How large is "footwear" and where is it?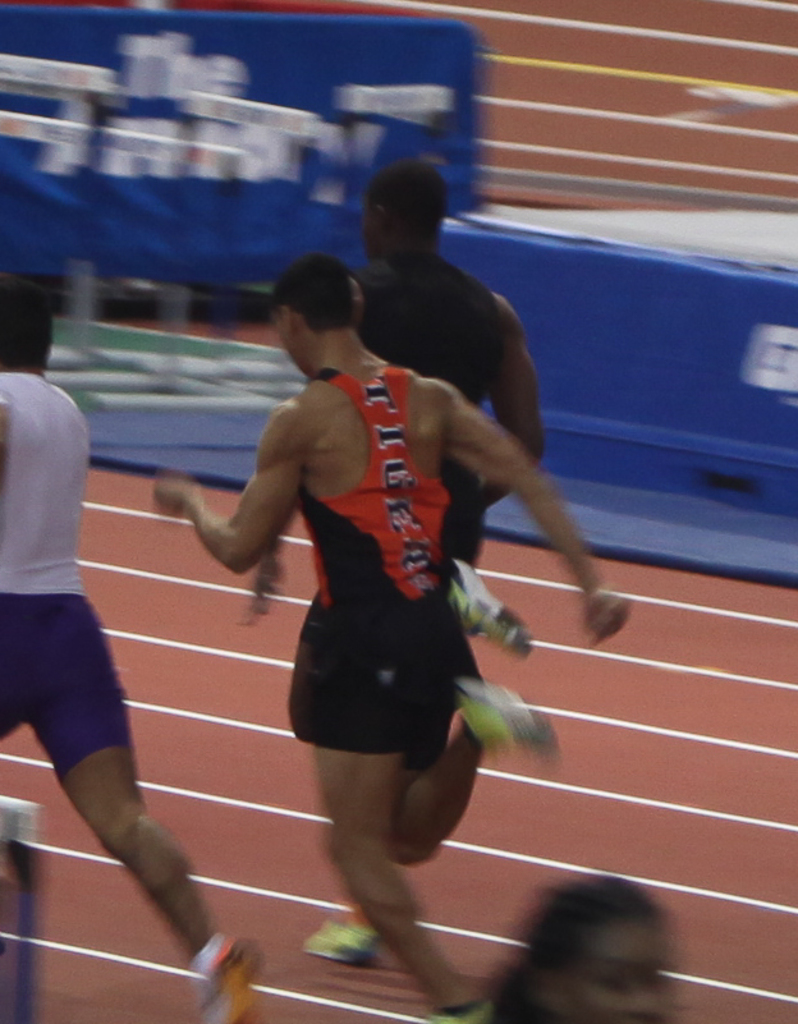
Bounding box: bbox=(458, 683, 560, 762).
